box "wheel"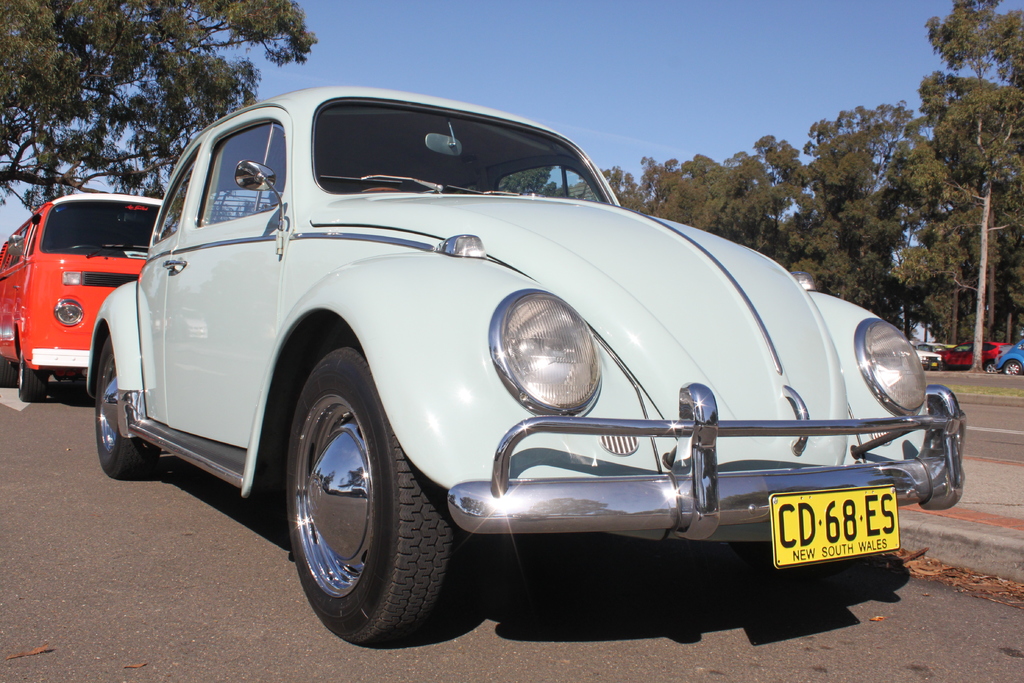
select_region(987, 359, 1000, 373)
